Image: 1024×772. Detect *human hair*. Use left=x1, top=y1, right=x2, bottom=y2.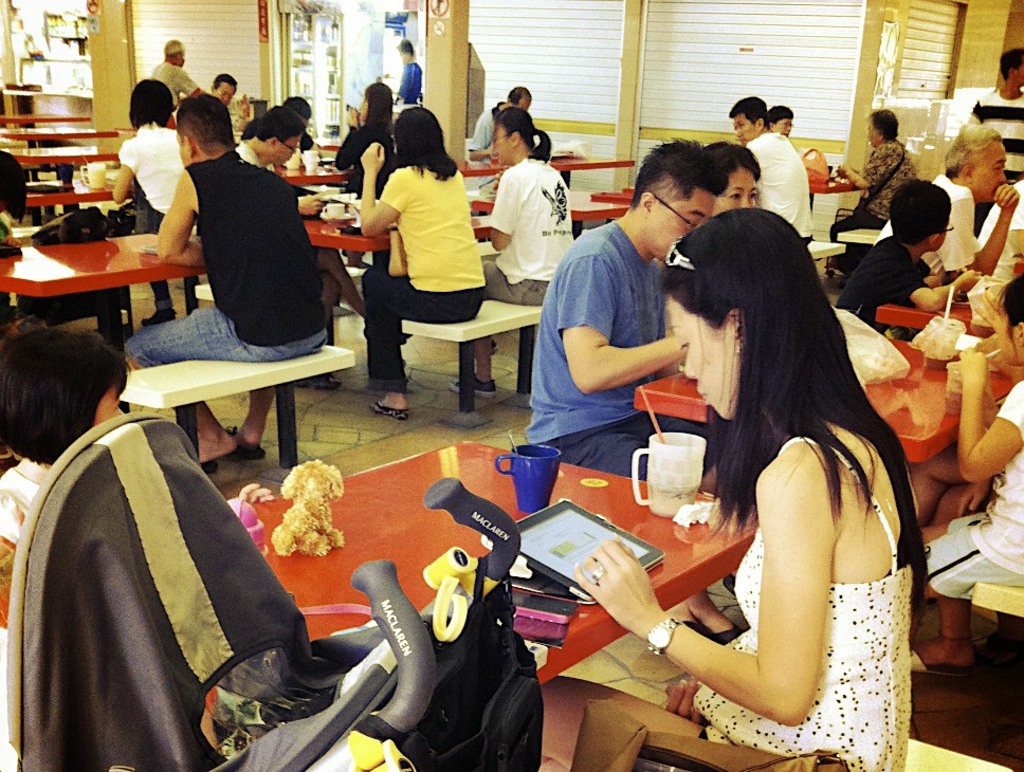
left=710, top=143, right=766, bottom=182.
